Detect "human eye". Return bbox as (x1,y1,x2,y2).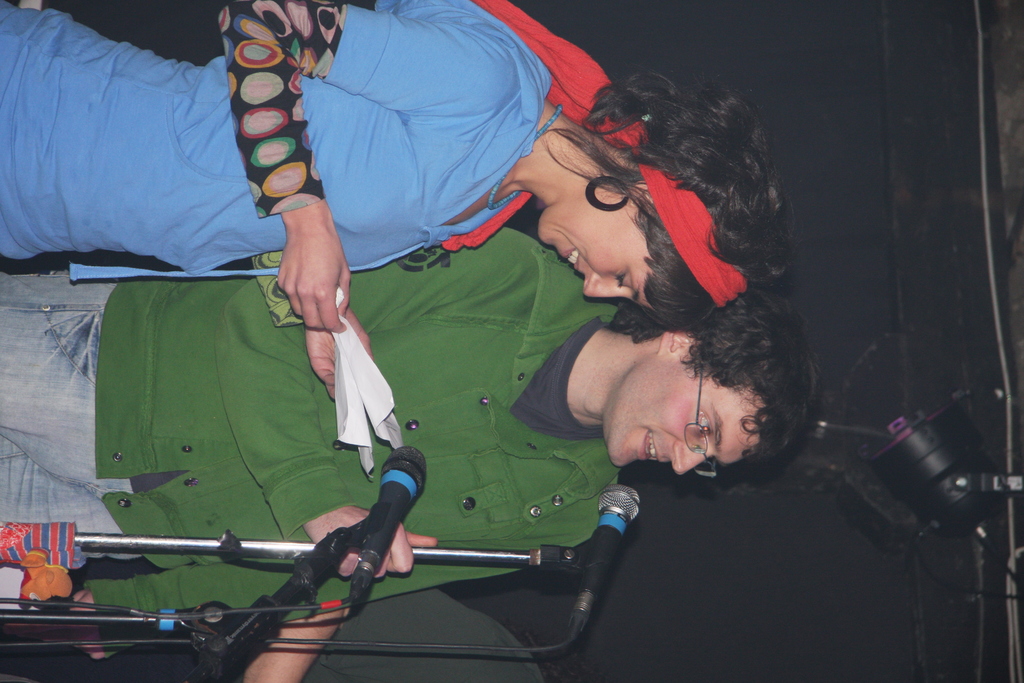
(694,407,713,437).
